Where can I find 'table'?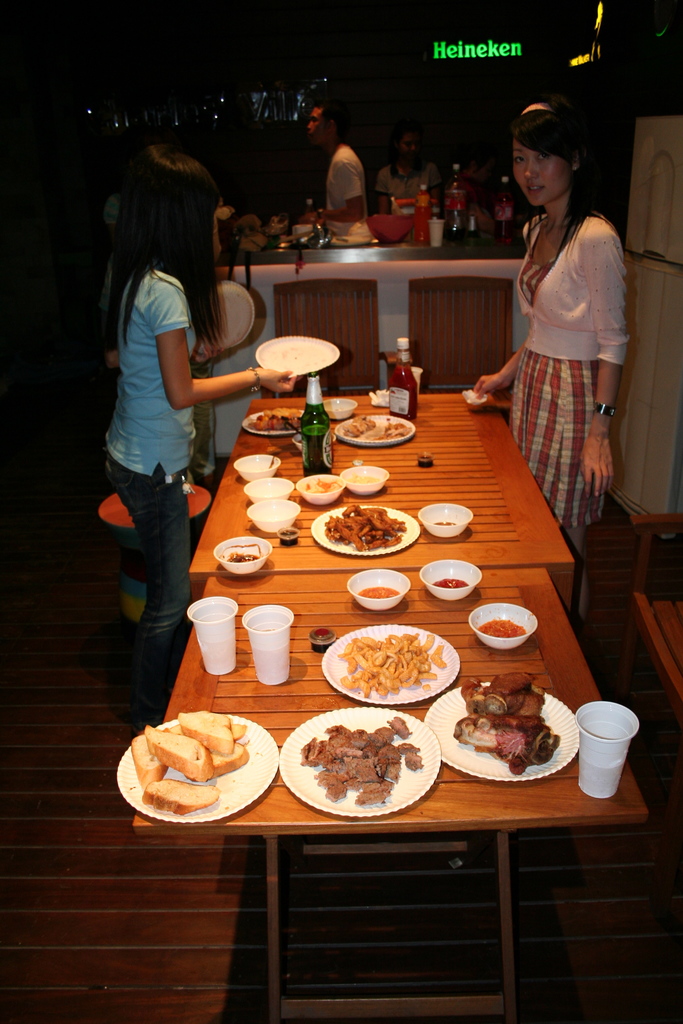
You can find it at 152,346,614,775.
